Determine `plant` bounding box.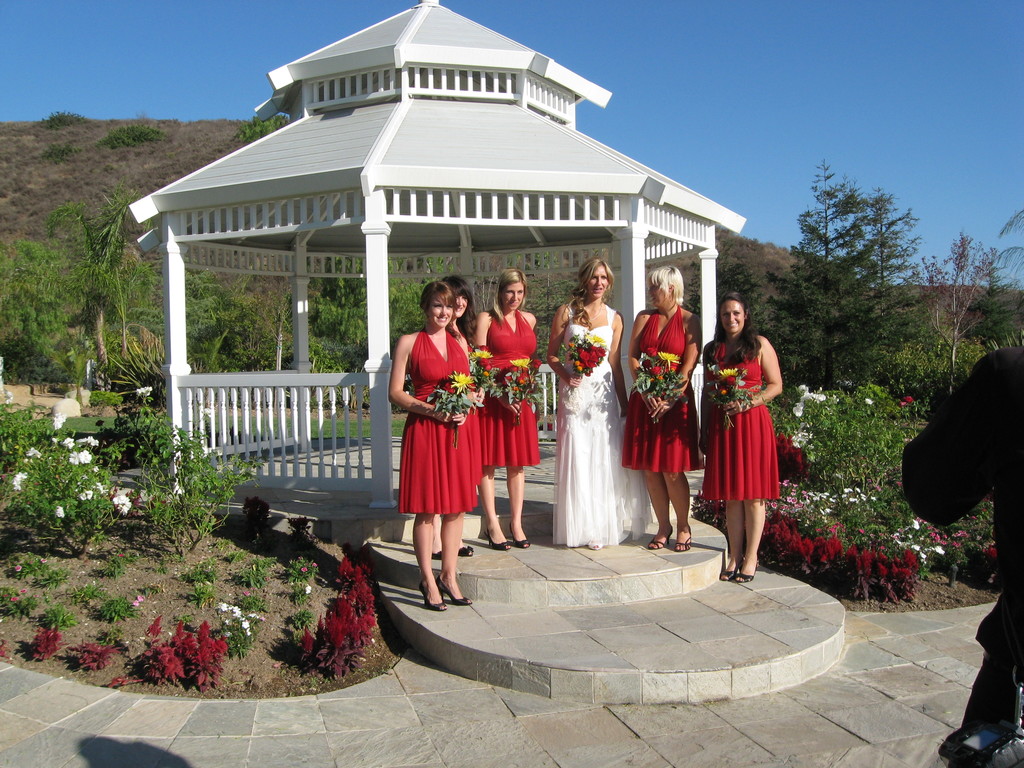
Determined: <region>283, 557, 320, 586</region>.
